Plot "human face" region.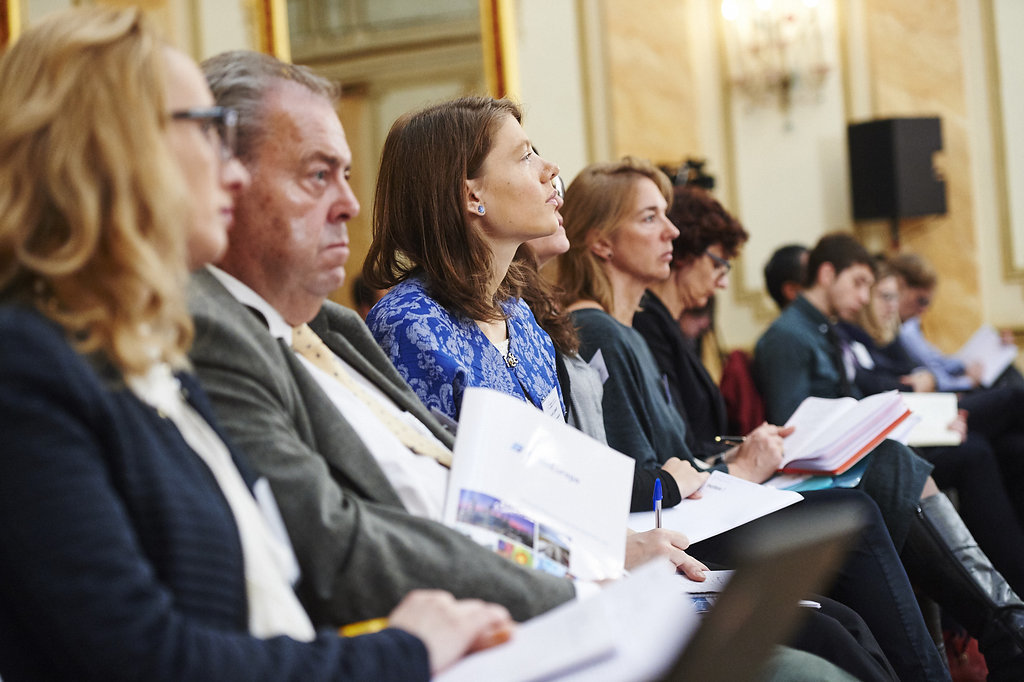
Plotted at {"left": 472, "top": 117, "right": 559, "bottom": 237}.
